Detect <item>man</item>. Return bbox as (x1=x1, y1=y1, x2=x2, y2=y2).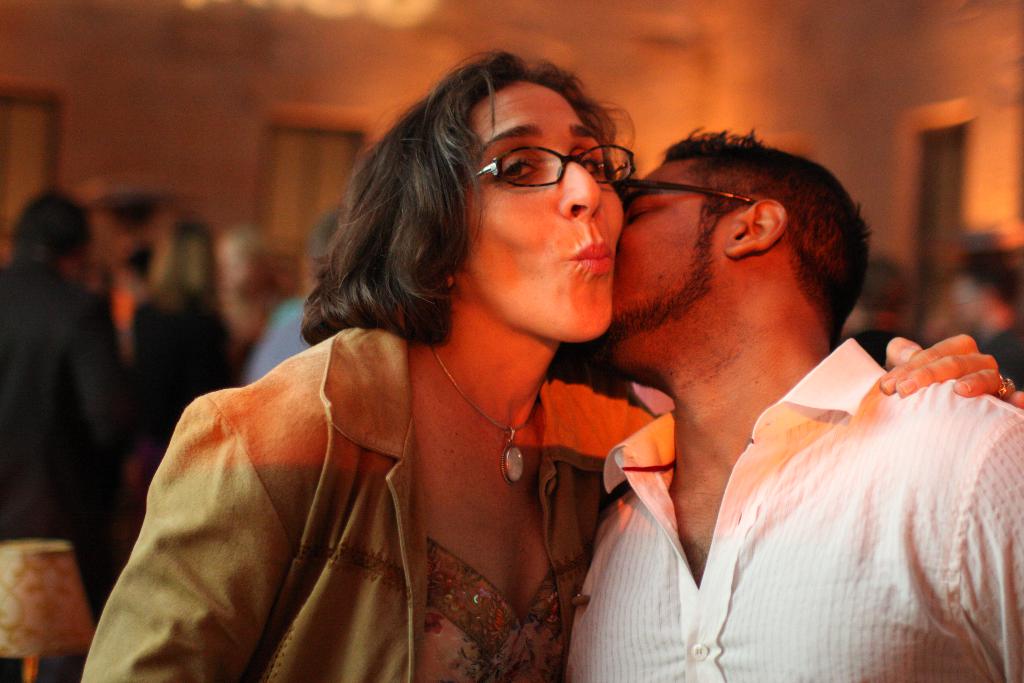
(x1=849, y1=255, x2=918, y2=374).
